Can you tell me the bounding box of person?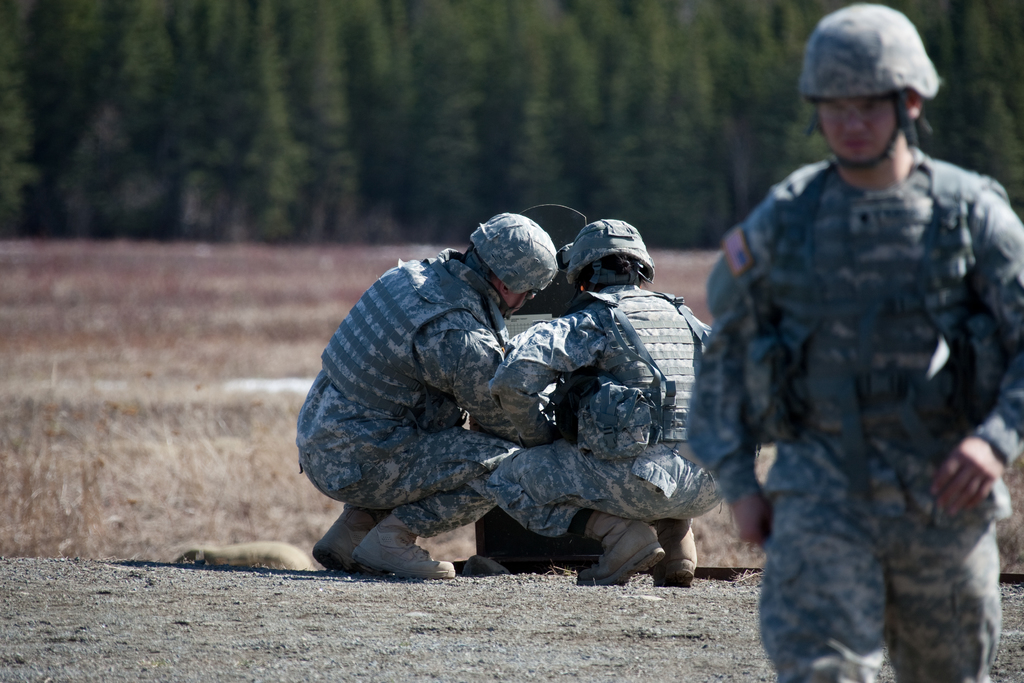
470:222:720:590.
